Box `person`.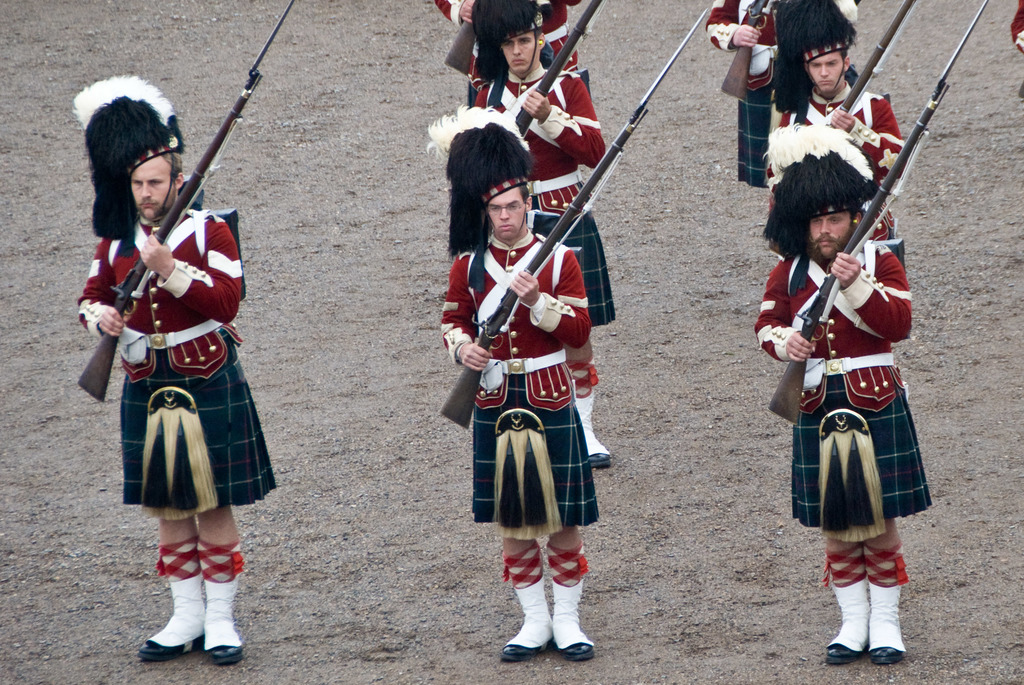
x1=754 y1=129 x2=927 y2=673.
